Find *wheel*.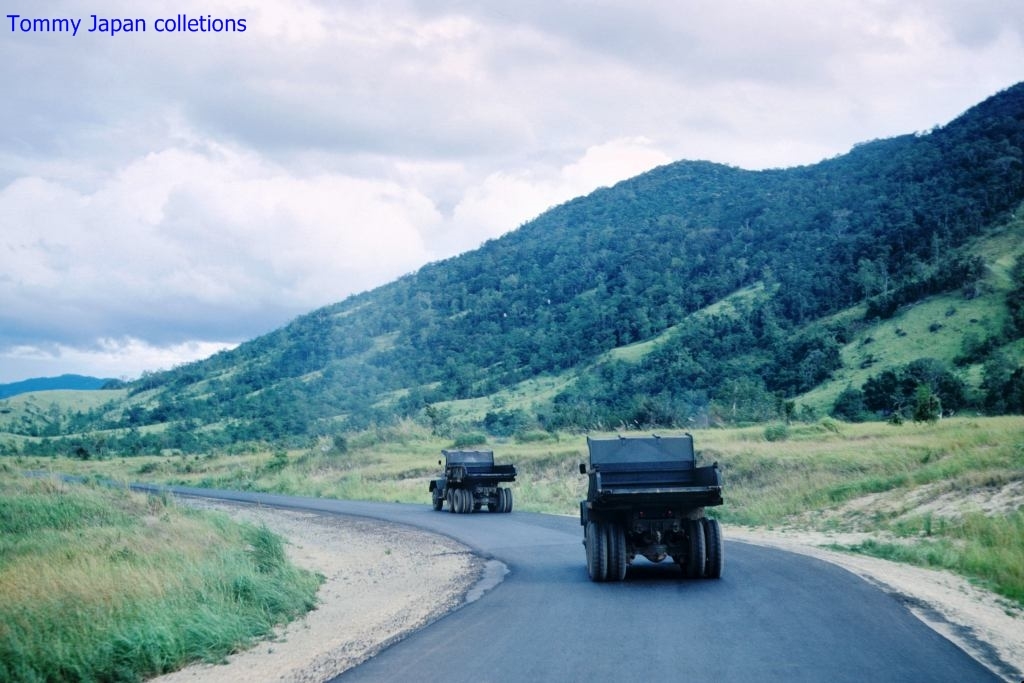
box=[431, 490, 444, 510].
